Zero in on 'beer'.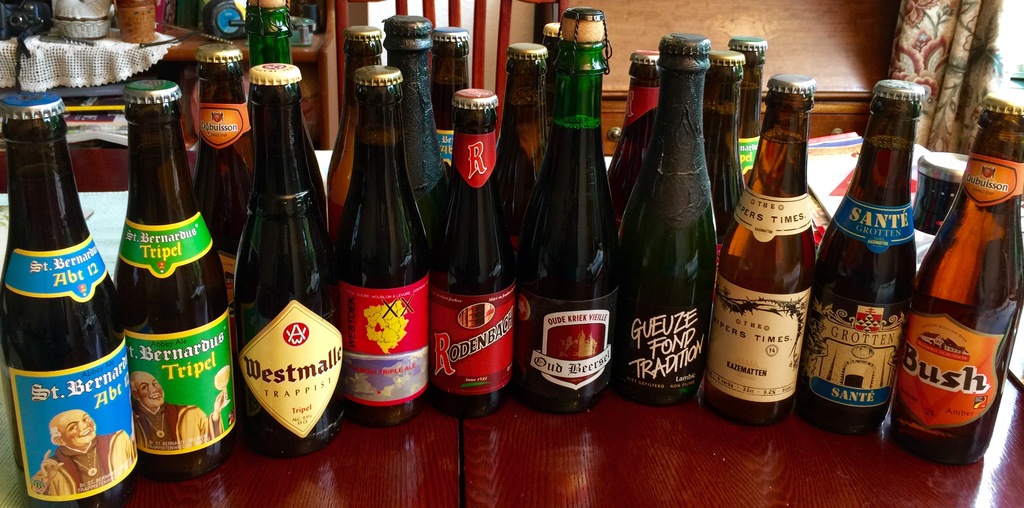
Zeroed in: bbox=(644, 22, 704, 417).
